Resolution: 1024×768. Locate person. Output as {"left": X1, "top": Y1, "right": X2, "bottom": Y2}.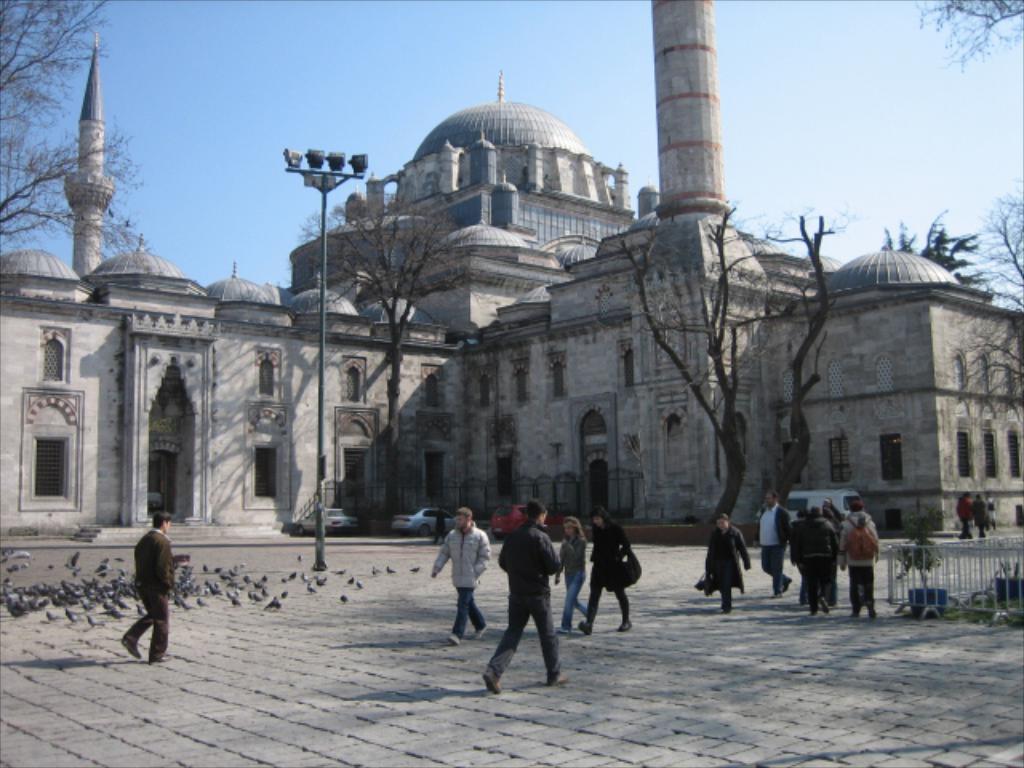
{"left": 581, "top": 507, "right": 630, "bottom": 630}.
